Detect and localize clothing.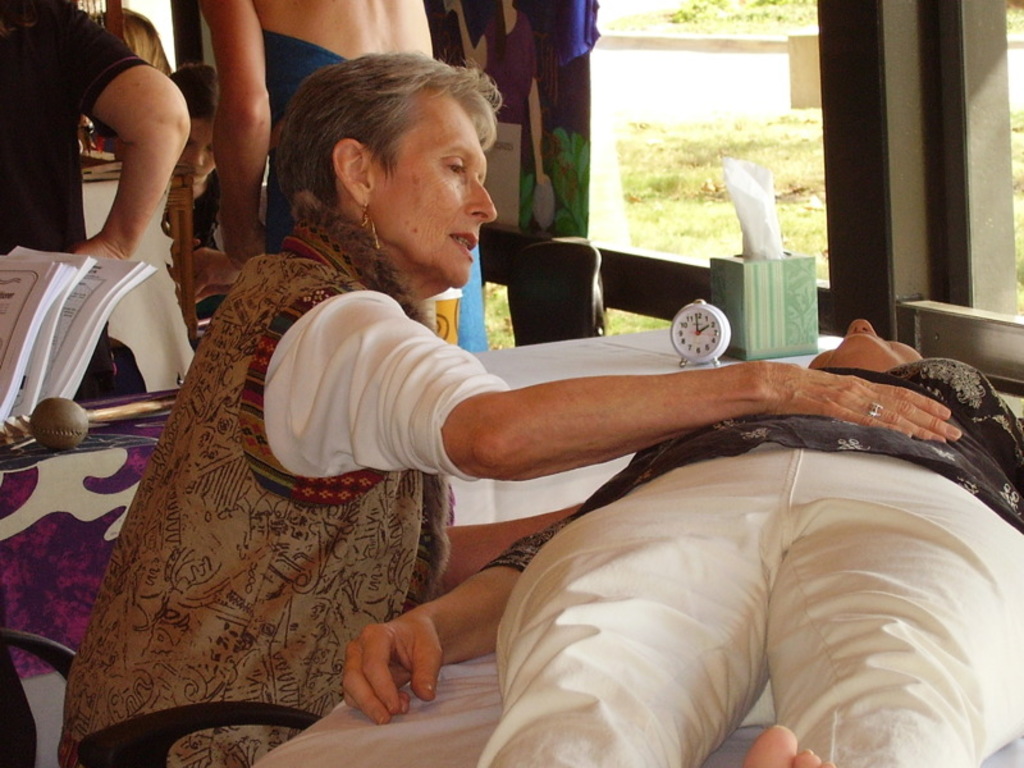
Localized at (55, 187, 545, 767).
